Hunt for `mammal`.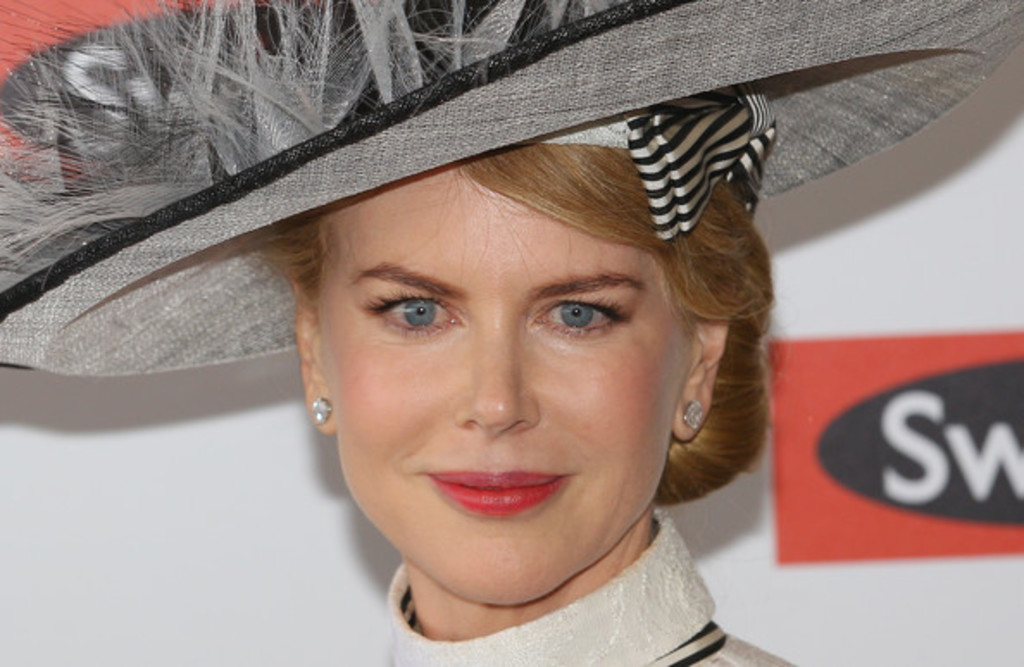
Hunted down at (253, 81, 798, 665).
